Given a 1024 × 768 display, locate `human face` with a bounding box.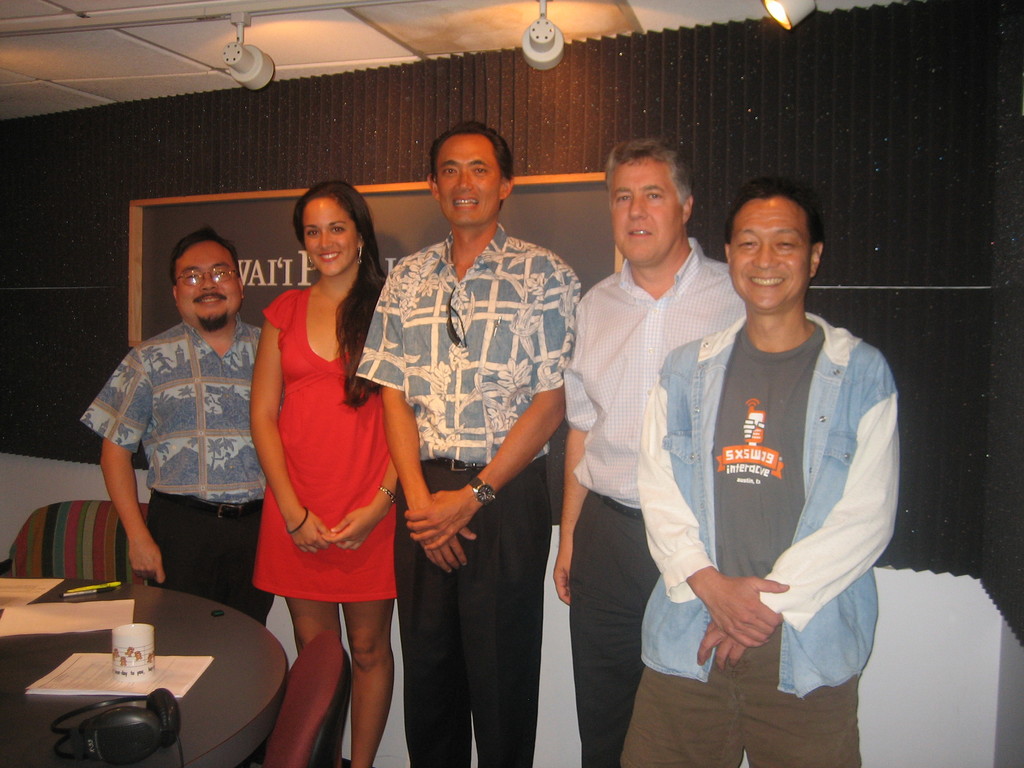
Located: 436, 135, 497, 223.
